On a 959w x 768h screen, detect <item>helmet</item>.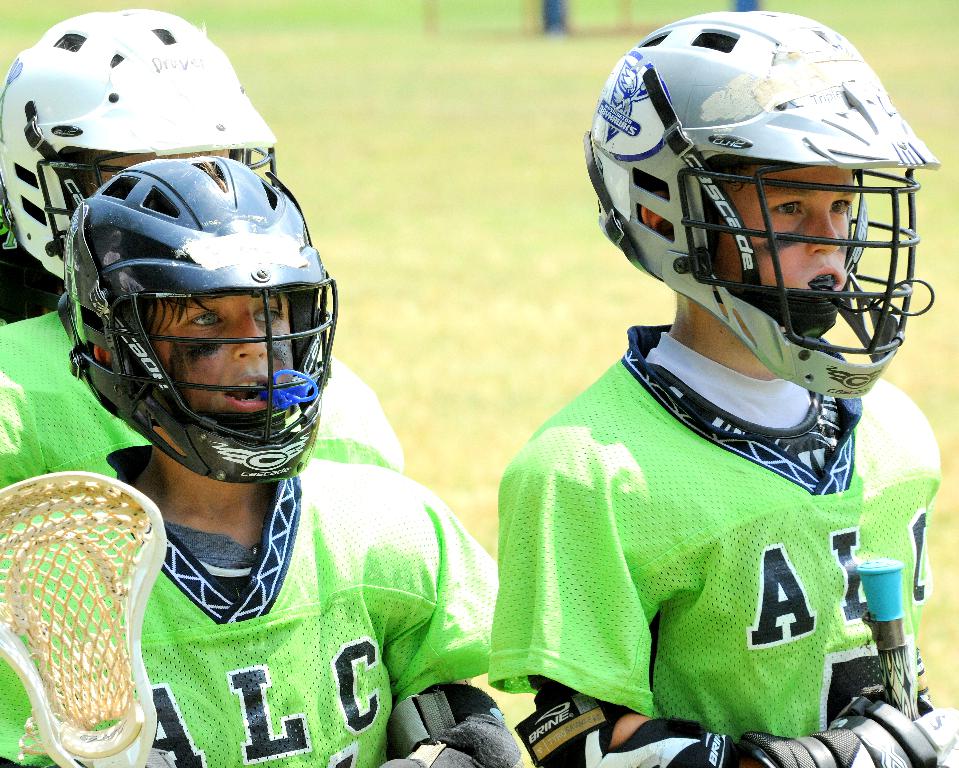
l=0, t=7, r=275, b=277.
